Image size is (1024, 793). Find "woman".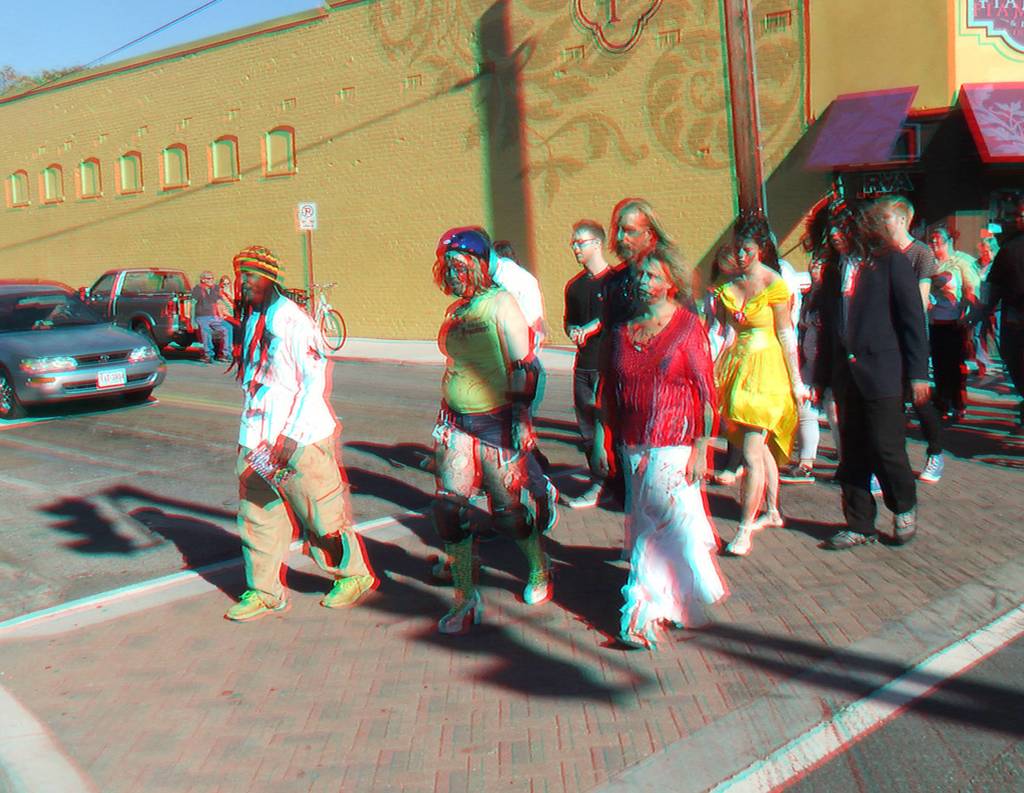
{"x1": 431, "y1": 227, "x2": 557, "y2": 641}.
